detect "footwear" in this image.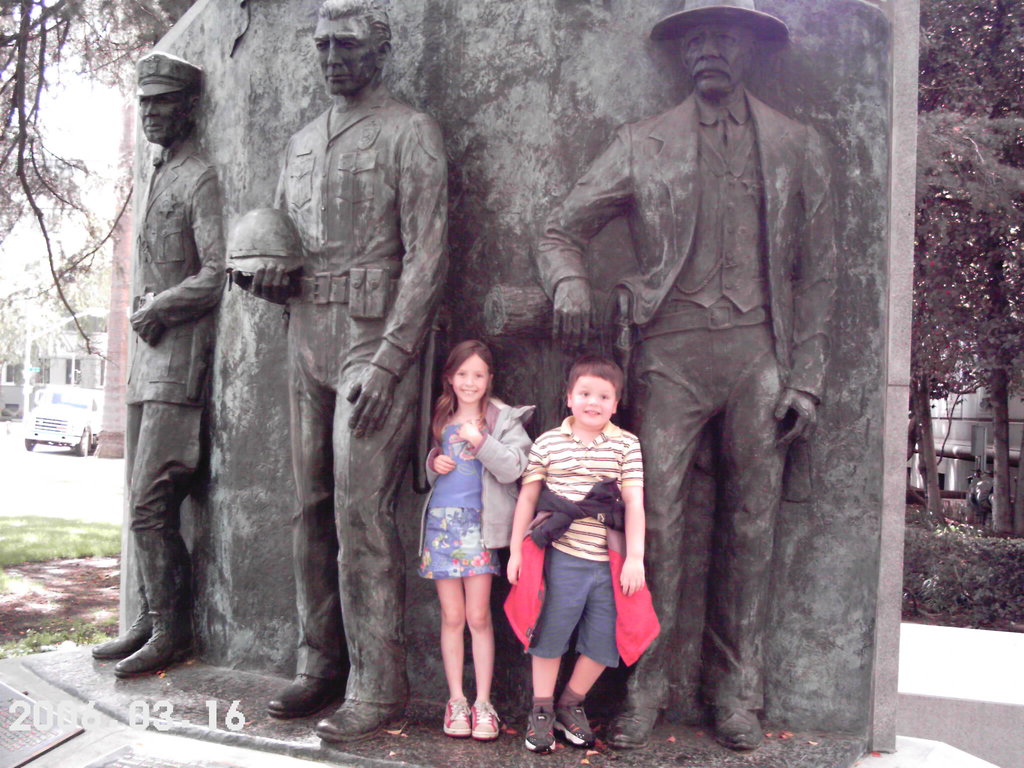
Detection: 313, 694, 410, 740.
